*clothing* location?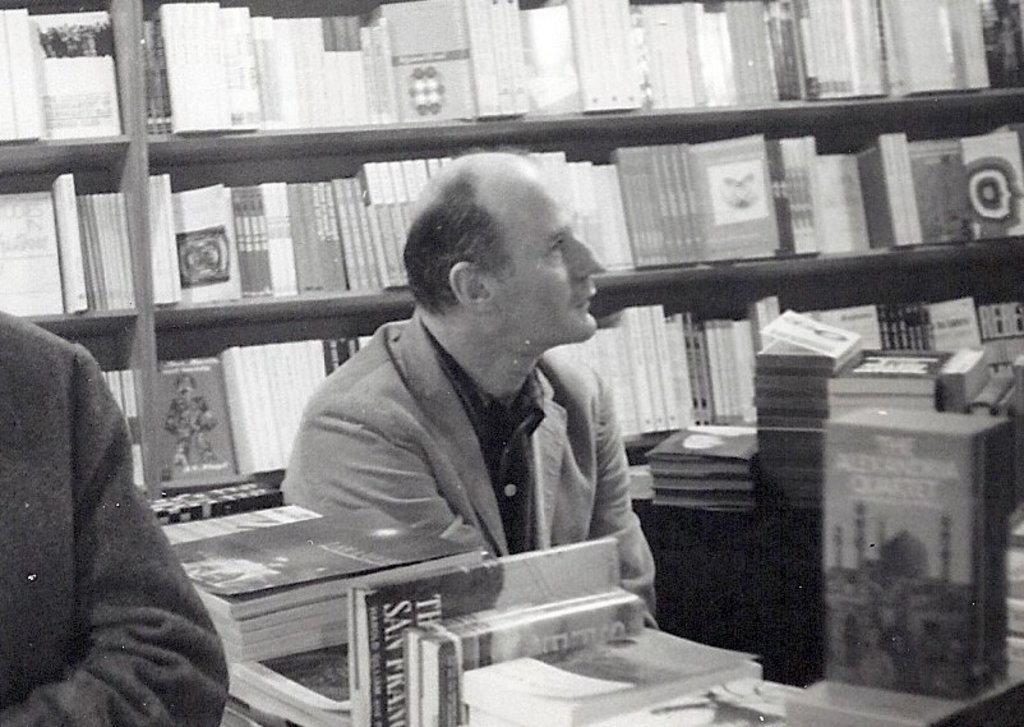
<region>268, 262, 677, 606</region>
